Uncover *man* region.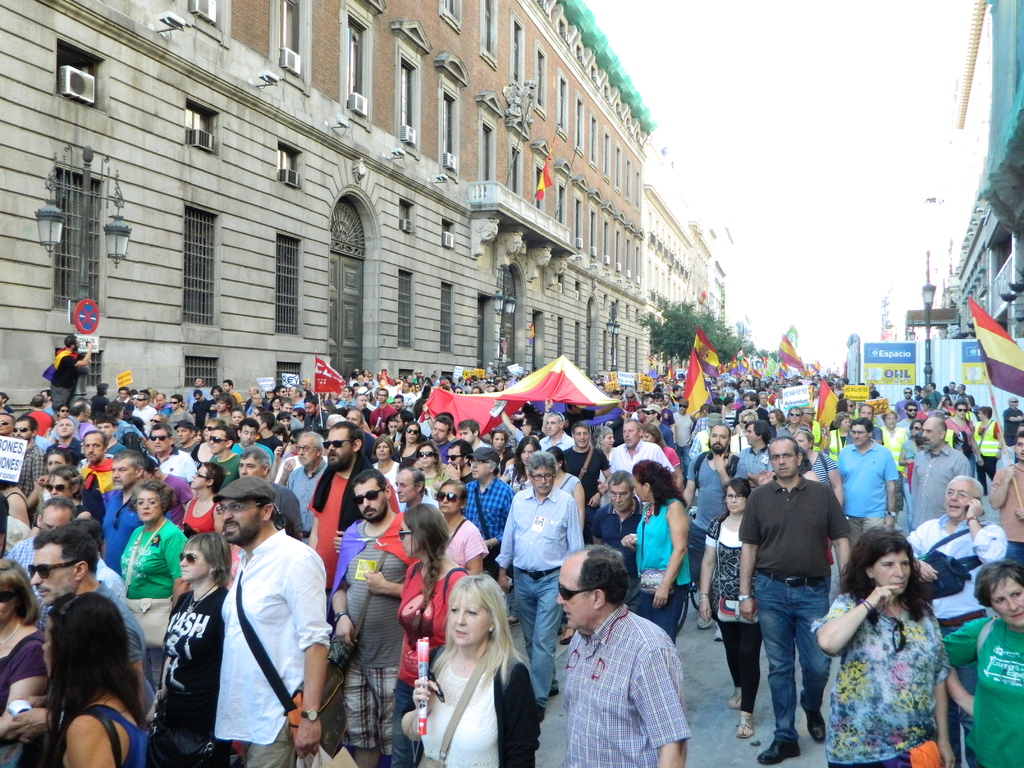
Uncovered: left=988, top=424, right=1023, bottom=566.
